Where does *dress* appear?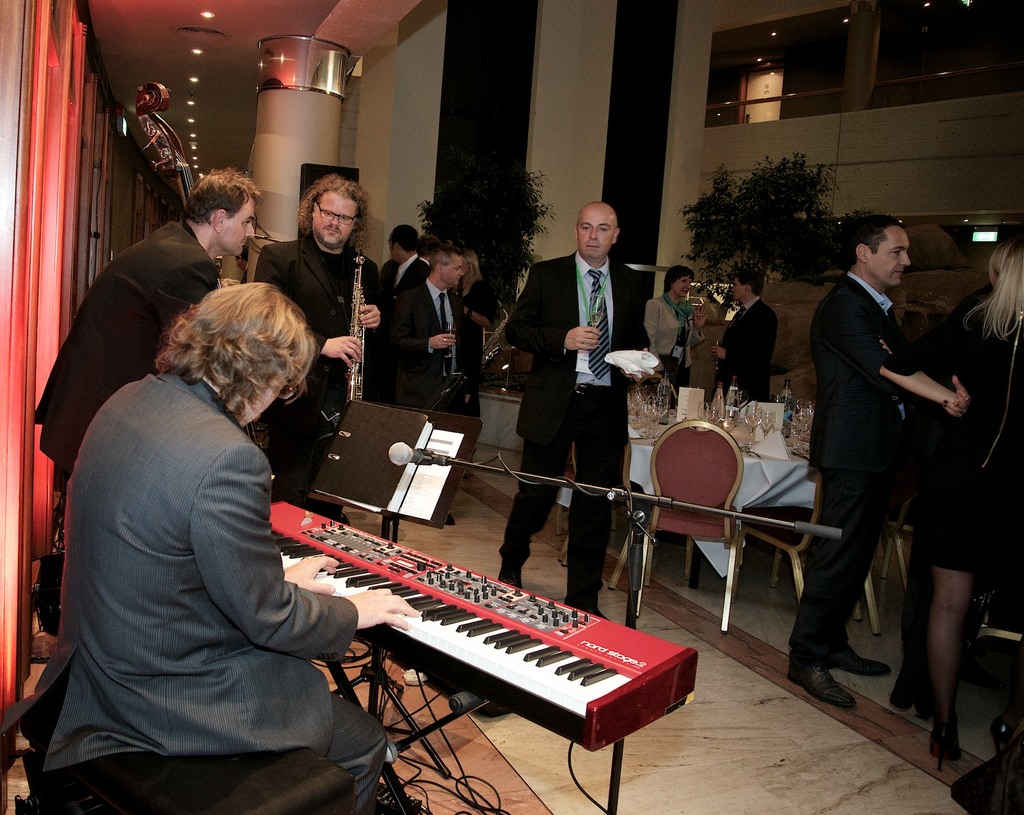
Appears at <box>897,287,1000,613</box>.
